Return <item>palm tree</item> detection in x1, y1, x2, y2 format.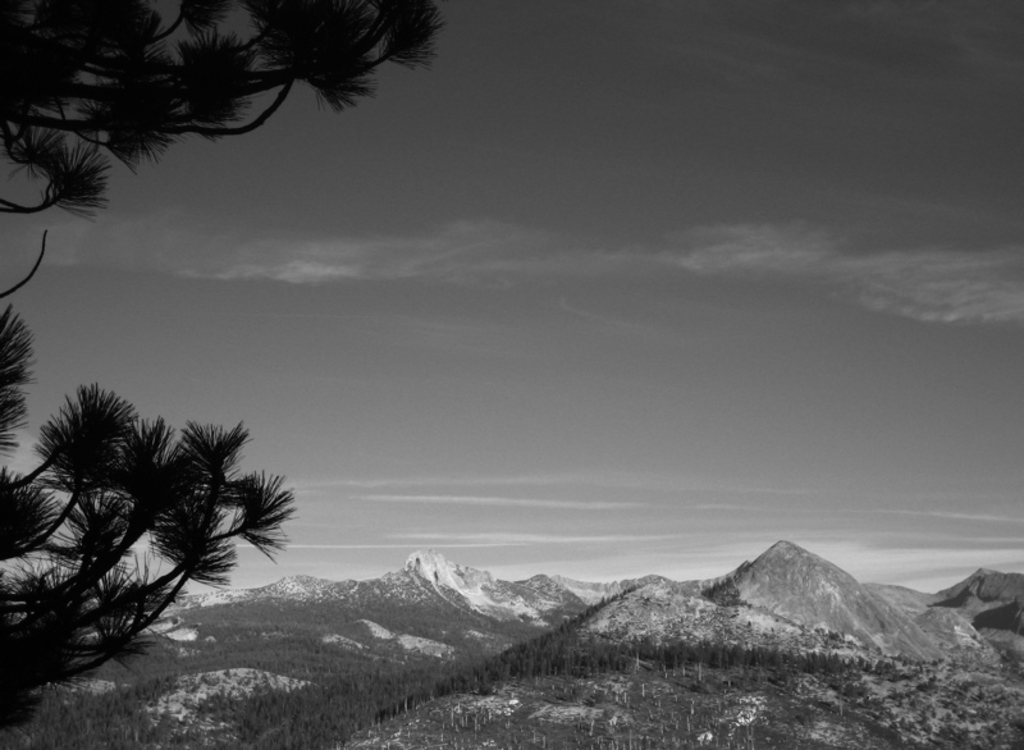
0, 253, 340, 732.
